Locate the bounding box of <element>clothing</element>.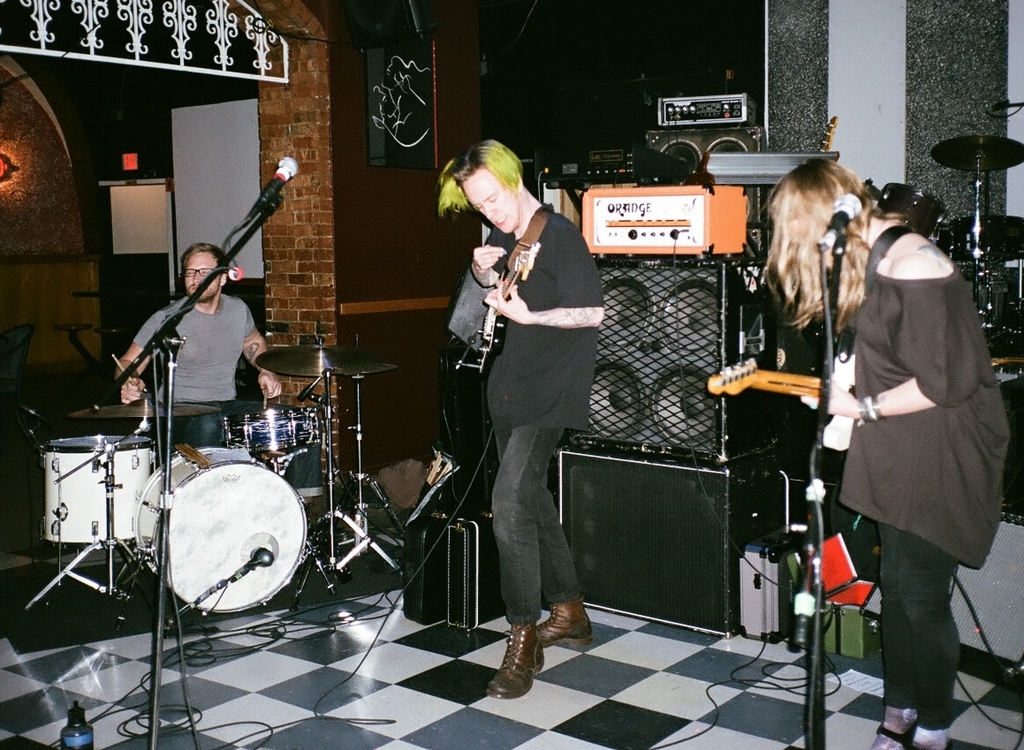
Bounding box: [485, 213, 611, 432].
